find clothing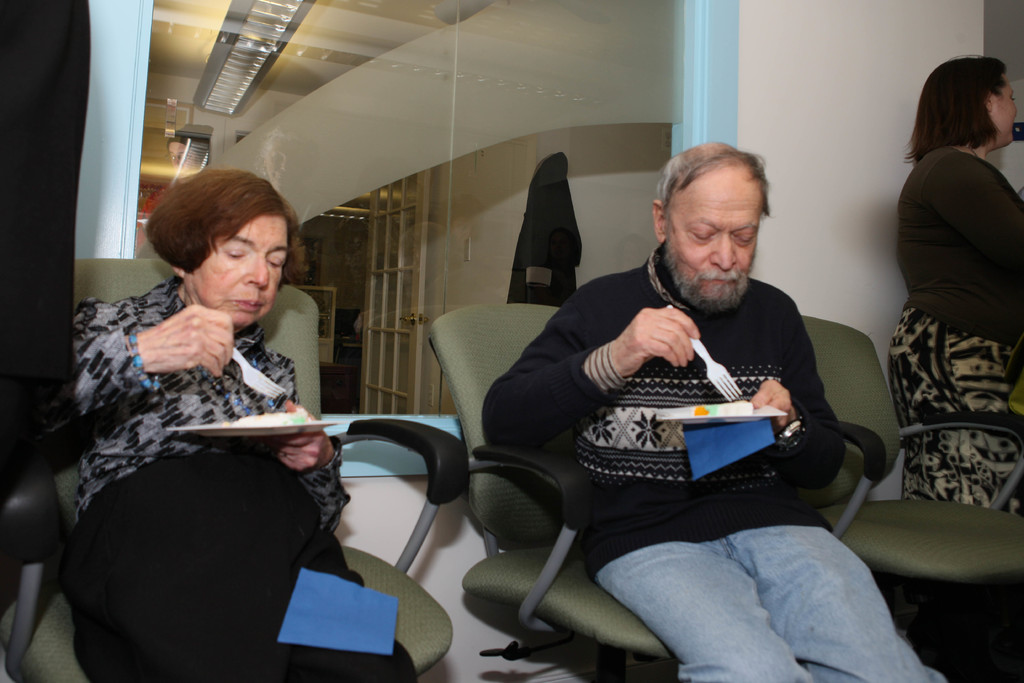
detection(477, 238, 954, 682)
